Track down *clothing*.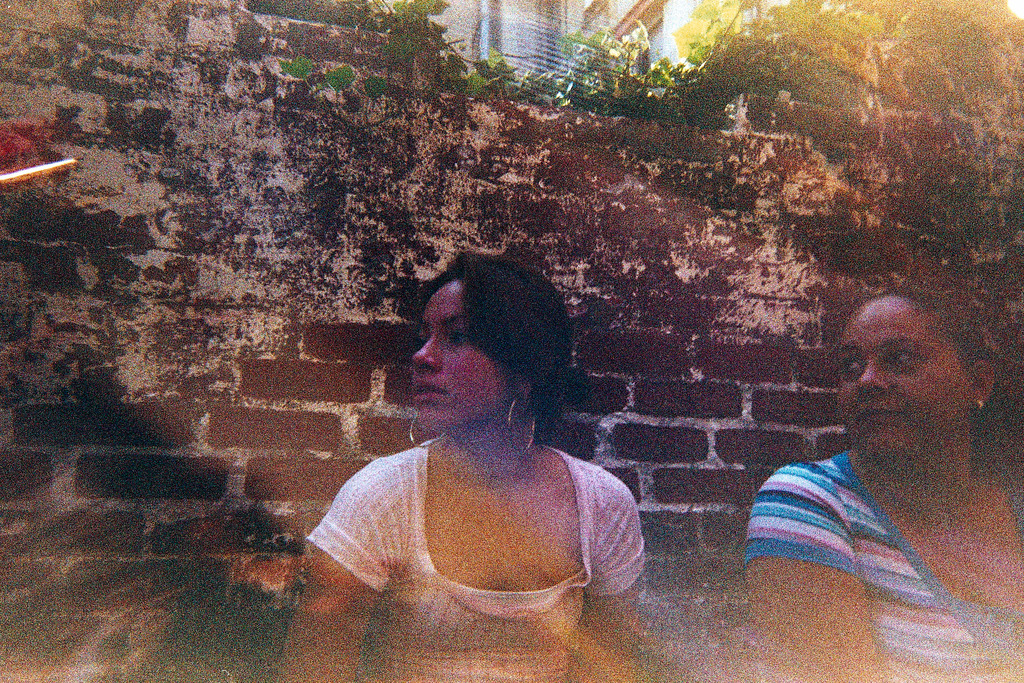
Tracked to 742/454/1022/682.
